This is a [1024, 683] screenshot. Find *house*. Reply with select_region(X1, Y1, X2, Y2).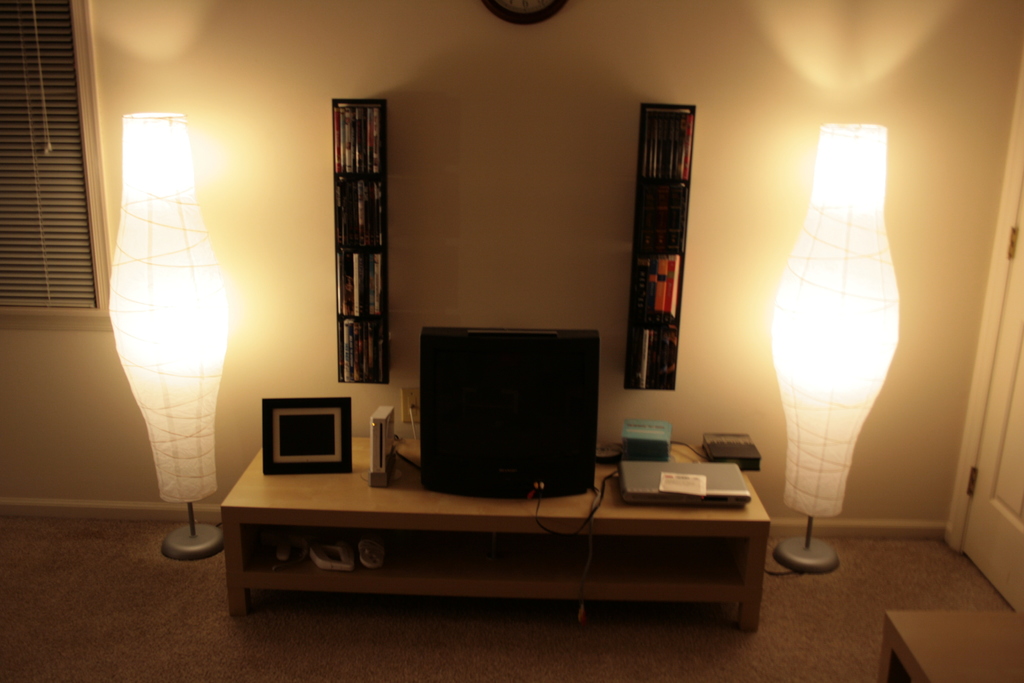
select_region(8, 0, 1018, 682).
